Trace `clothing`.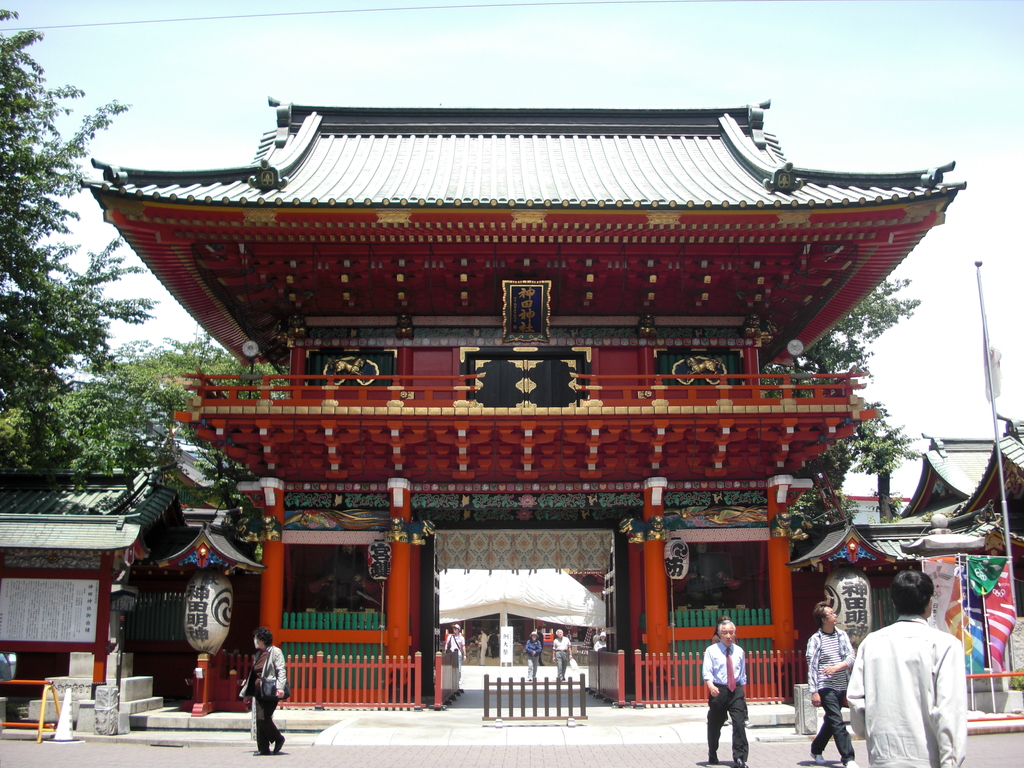
Traced to detection(846, 620, 977, 765).
